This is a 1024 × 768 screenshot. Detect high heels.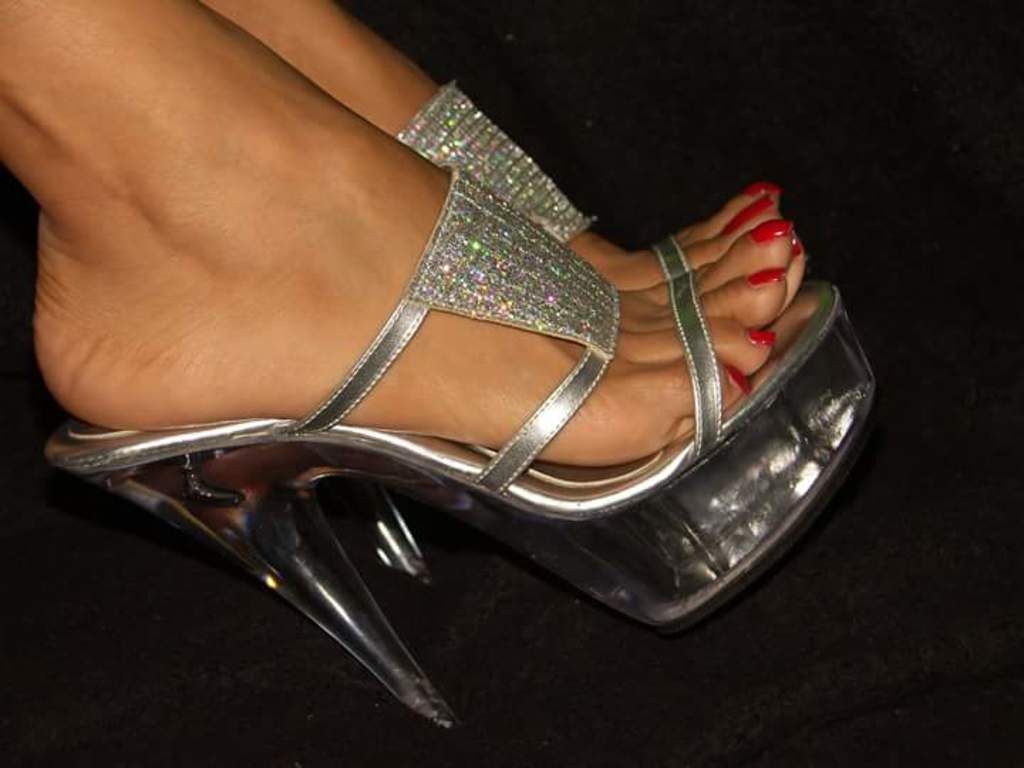
rect(44, 162, 875, 740).
